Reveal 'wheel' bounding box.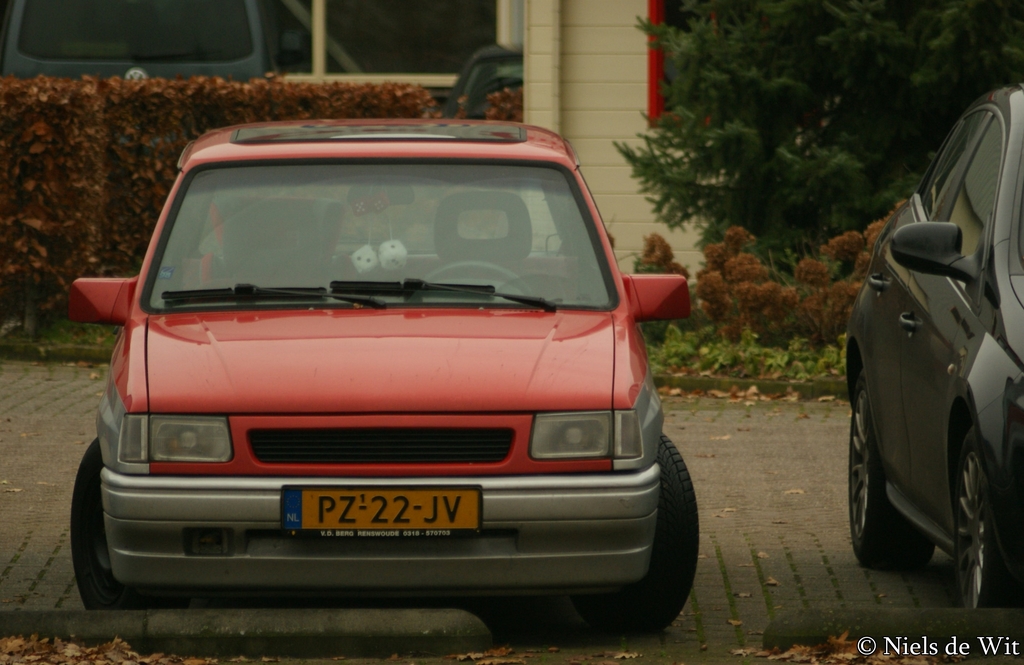
Revealed: bbox=[418, 258, 520, 291].
